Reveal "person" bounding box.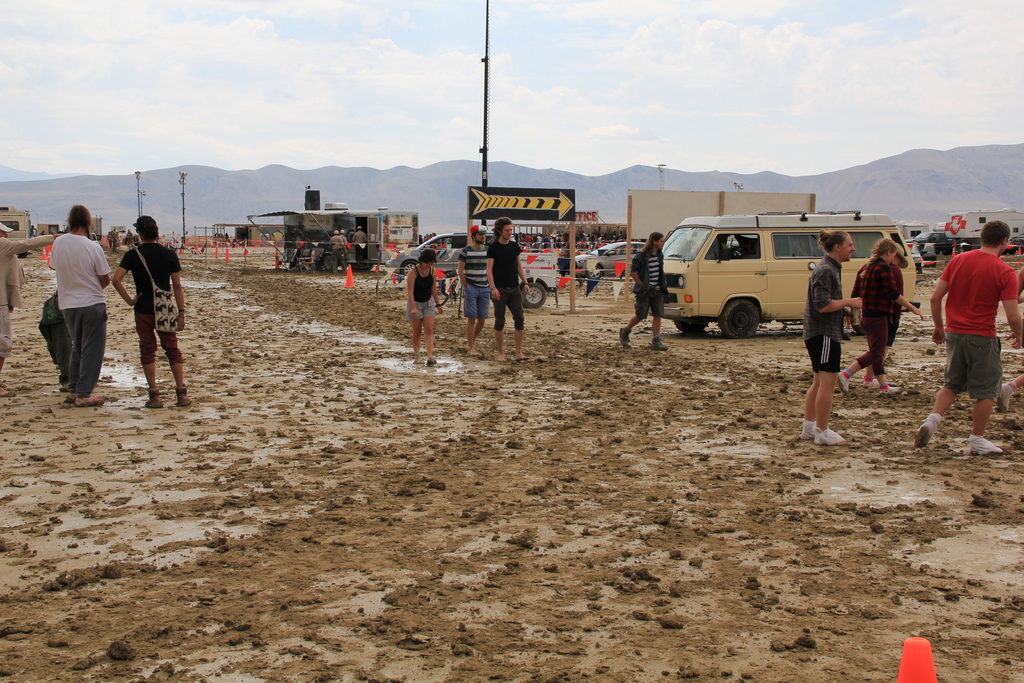
Revealed: pyautogui.locateOnScreen(801, 222, 866, 450).
